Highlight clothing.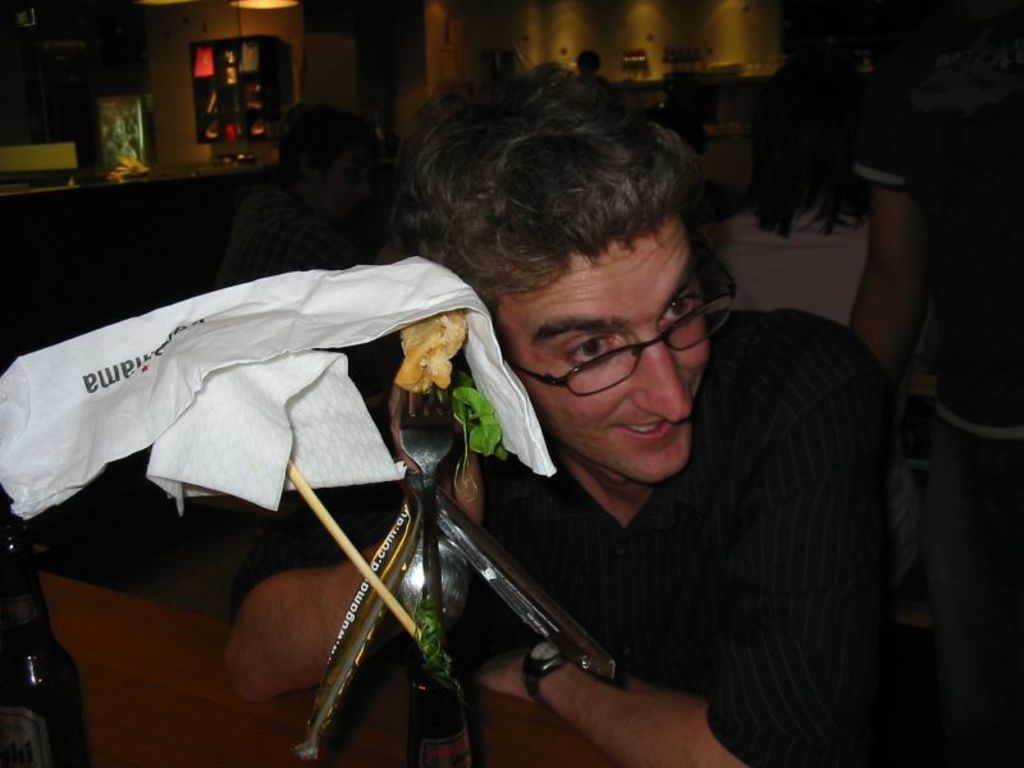
Highlighted region: left=20, top=229, right=527, bottom=611.
